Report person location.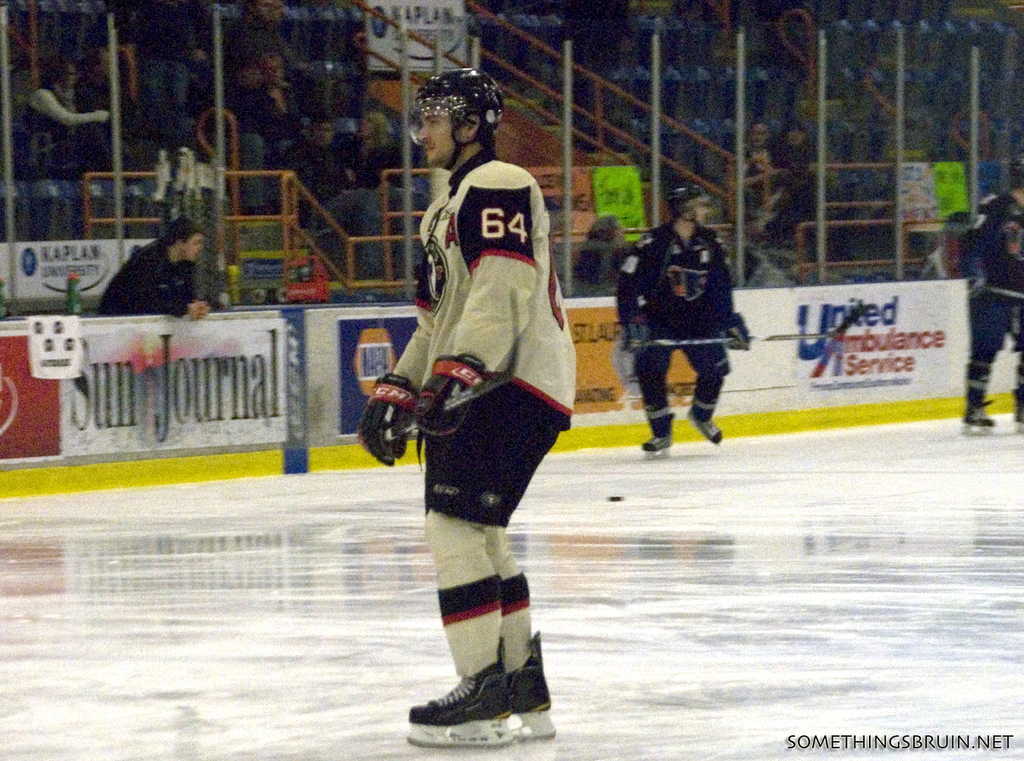
Report: 98, 214, 212, 319.
